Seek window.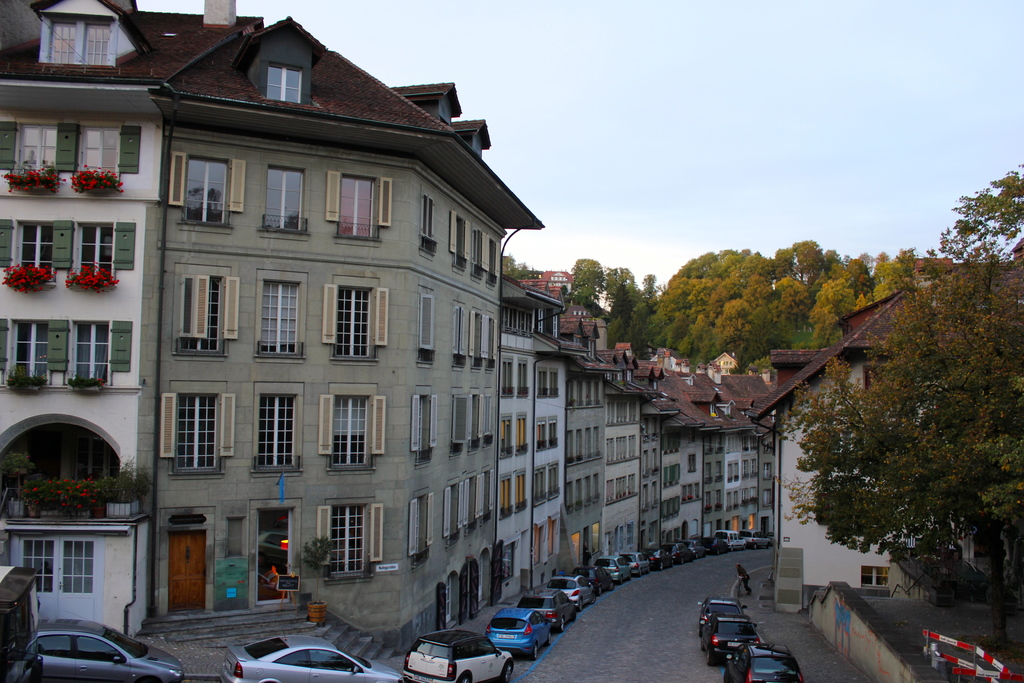
locate(323, 276, 383, 372).
